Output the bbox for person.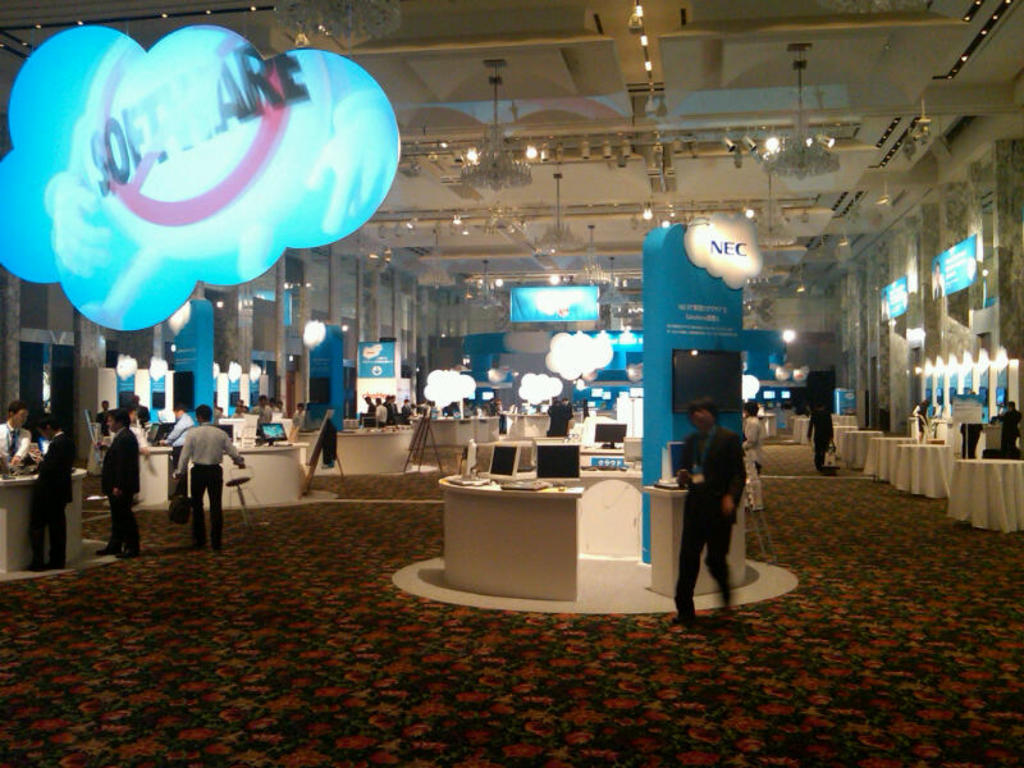
0 399 42 475.
